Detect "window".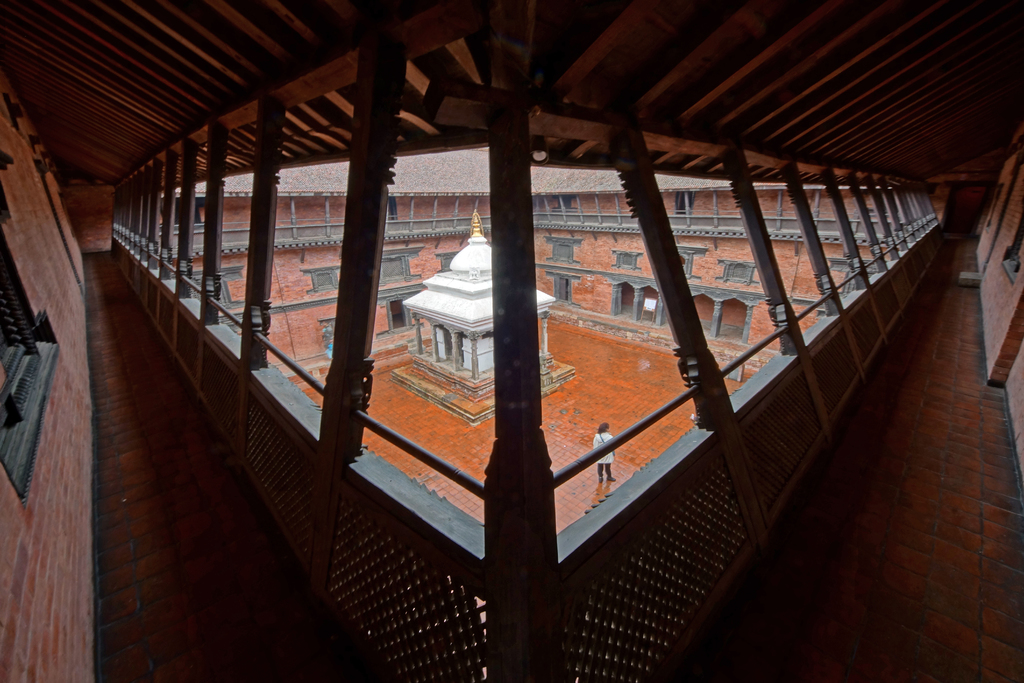
Detected at <region>384, 288, 410, 340</region>.
